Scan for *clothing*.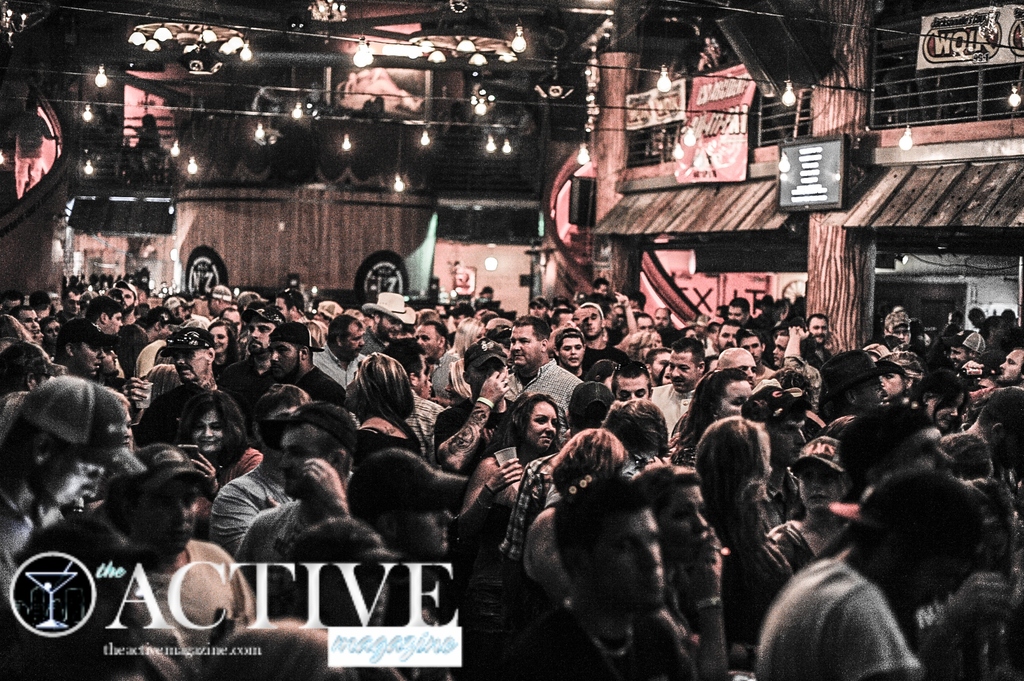
Scan result: BBox(758, 543, 925, 680).
